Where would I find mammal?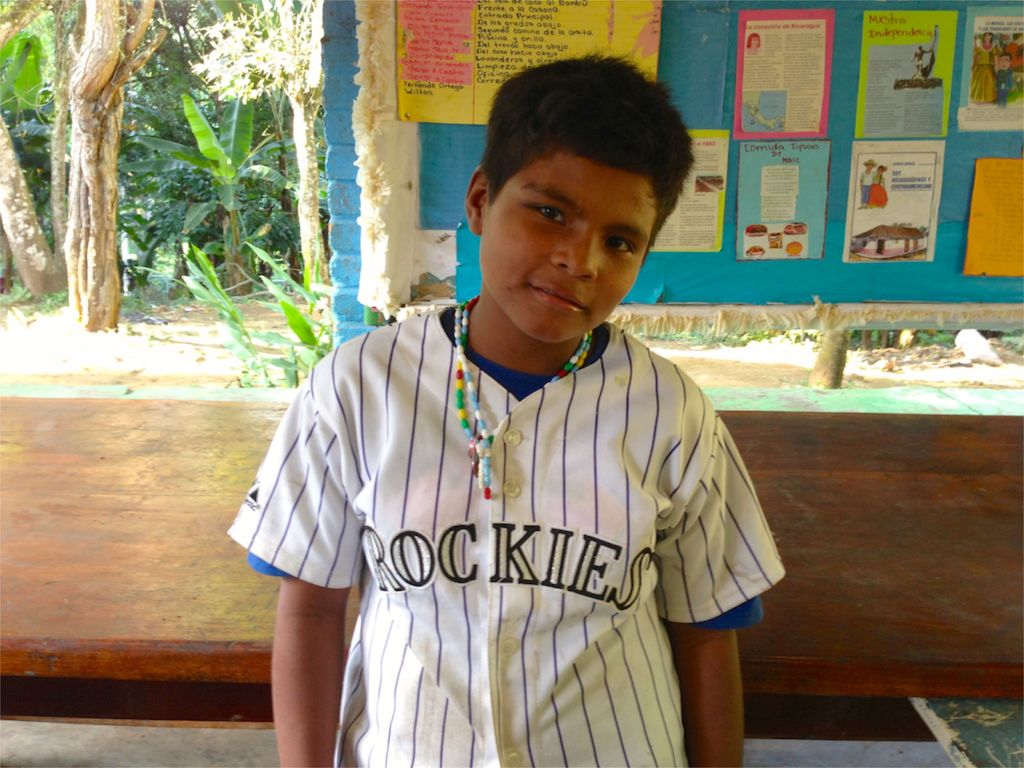
At bbox=[970, 30, 997, 109].
